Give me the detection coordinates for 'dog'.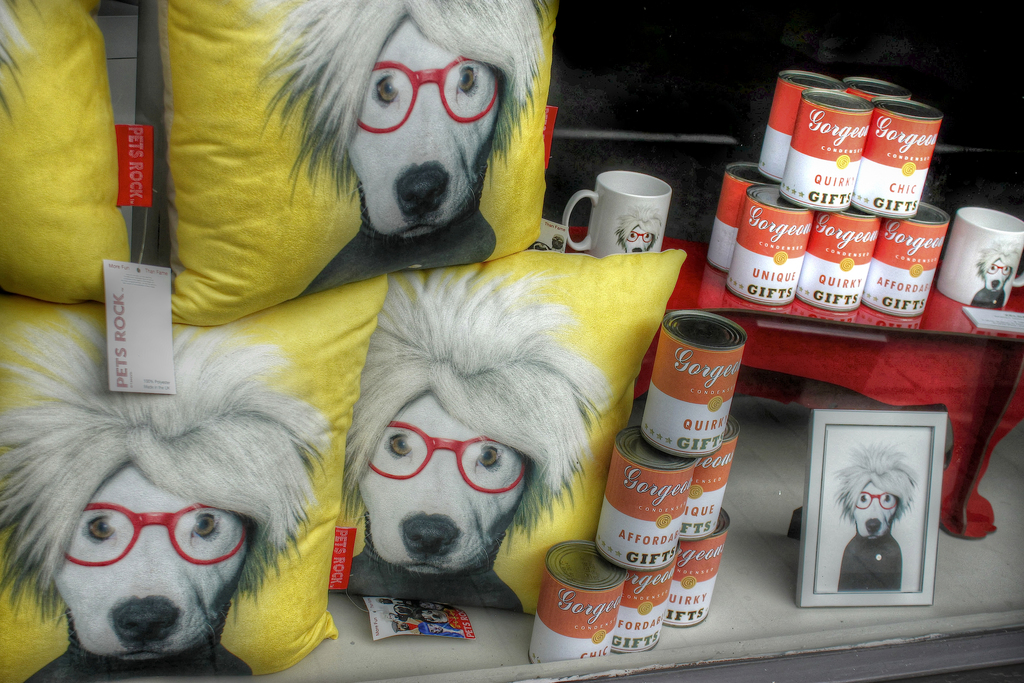
834/437/926/593.
